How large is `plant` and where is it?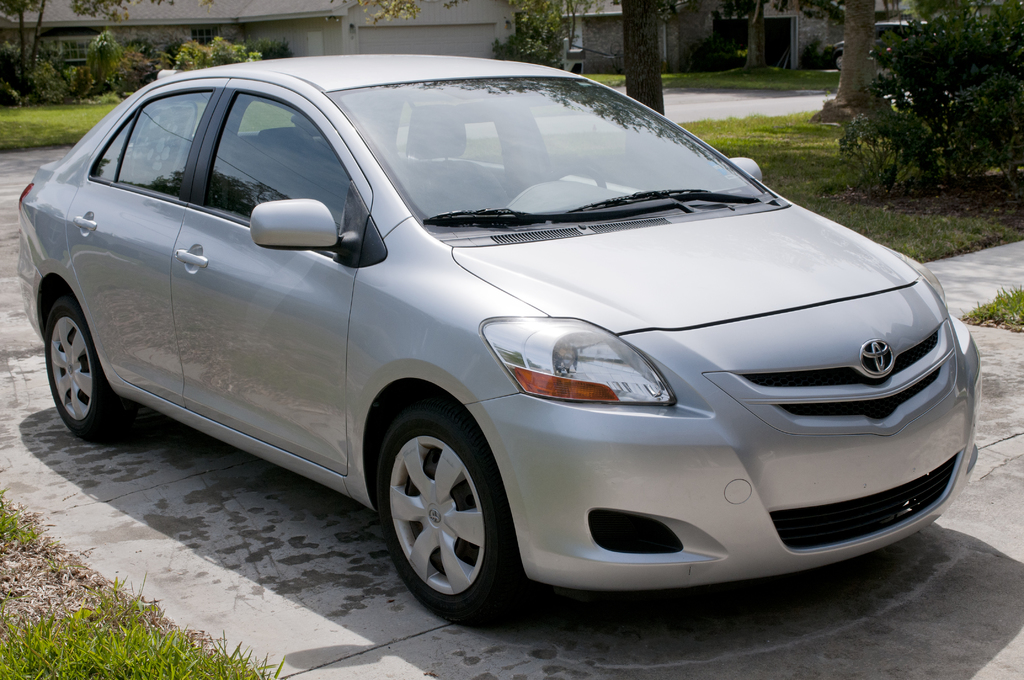
Bounding box: select_region(0, 471, 303, 679).
